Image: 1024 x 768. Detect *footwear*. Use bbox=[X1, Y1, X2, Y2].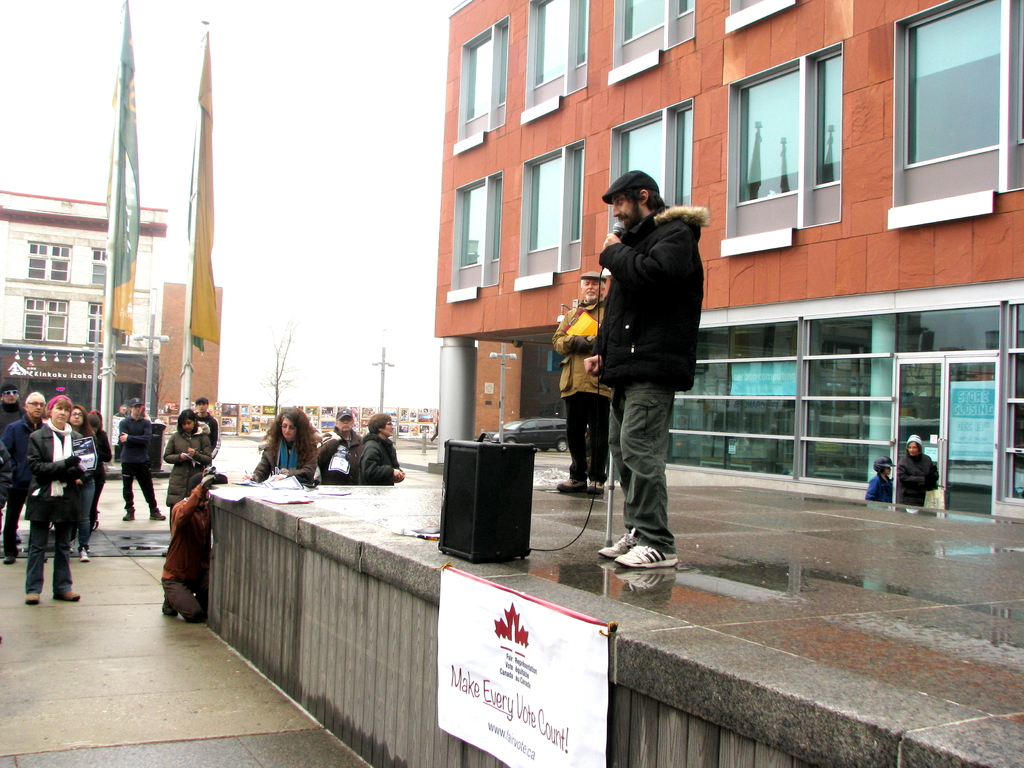
bbox=[78, 546, 93, 559].
